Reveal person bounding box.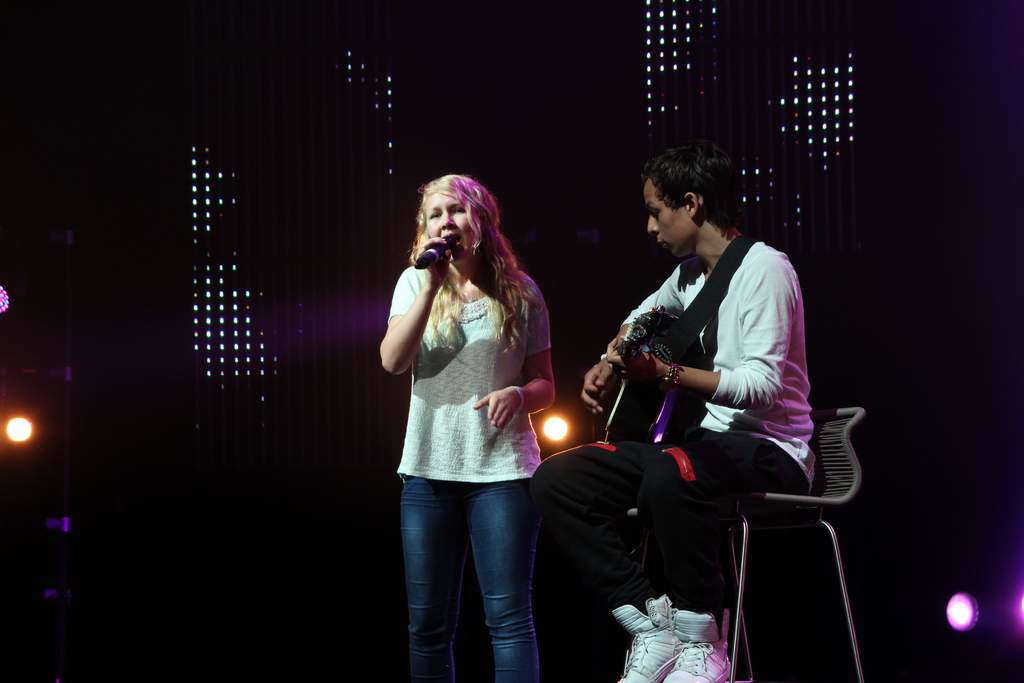
Revealed: BBox(377, 134, 577, 669).
